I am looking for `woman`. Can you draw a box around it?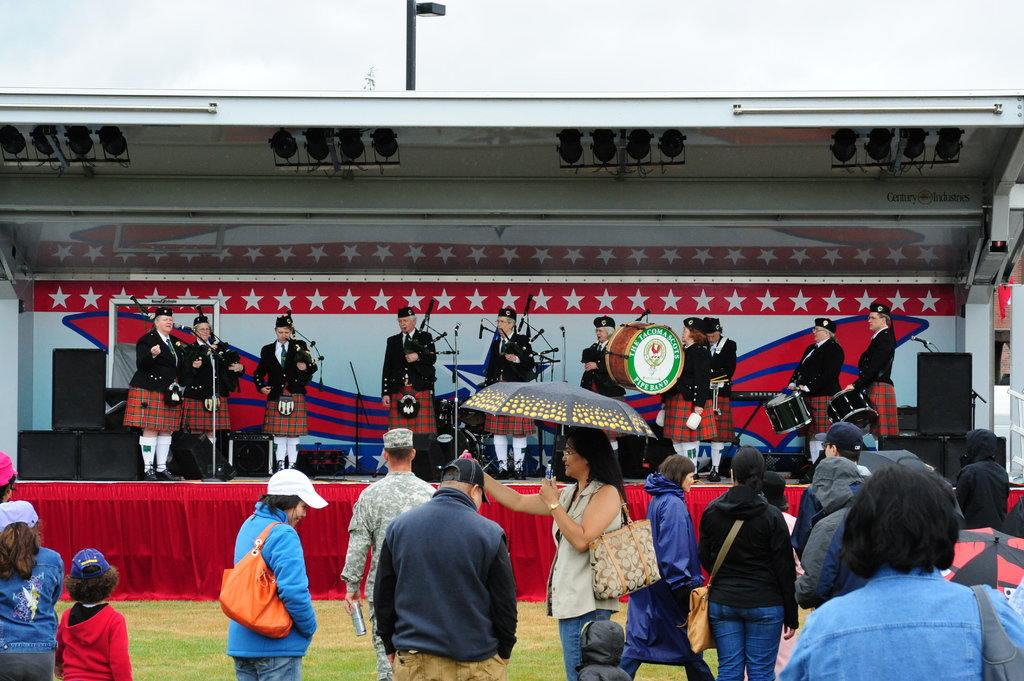
Sure, the bounding box is pyautogui.locateOnScreen(778, 469, 1023, 680).
